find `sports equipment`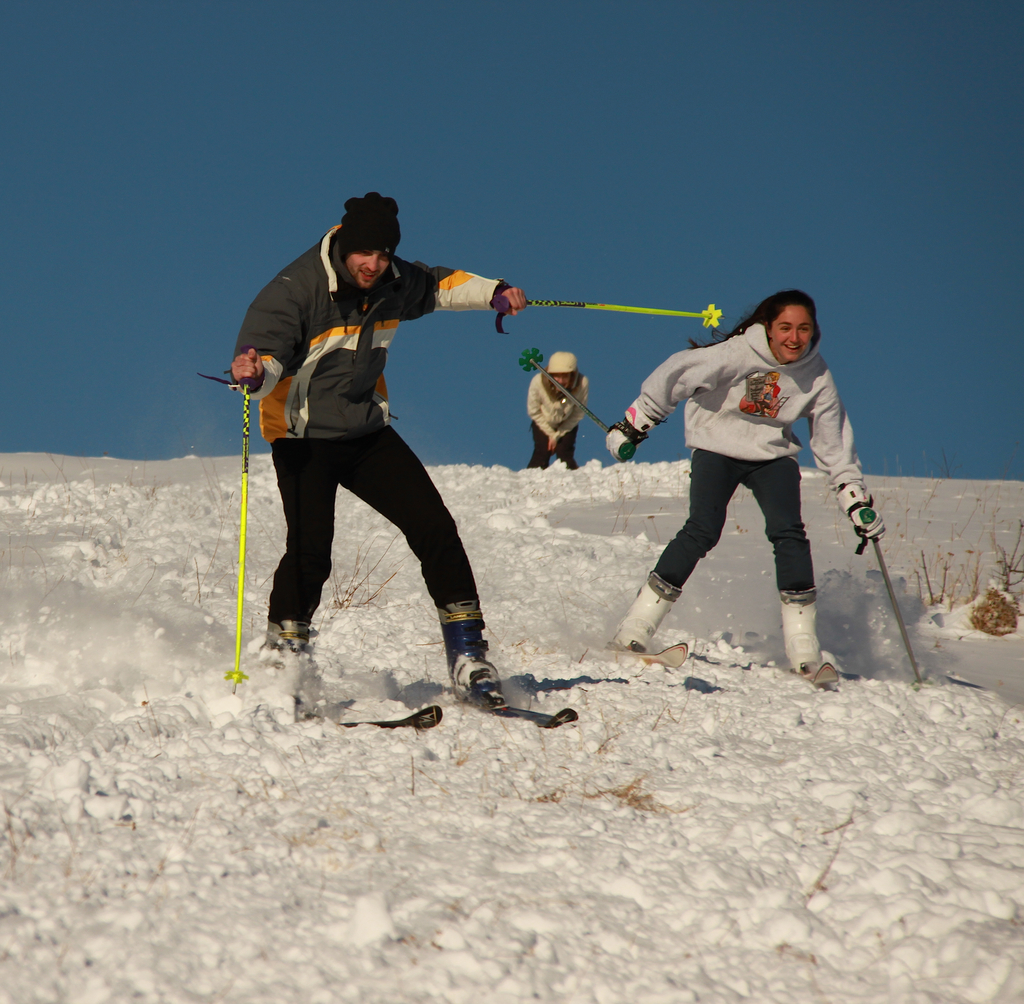
{"x1": 586, "y1": 641, "x2": 691, "y2": 665}
